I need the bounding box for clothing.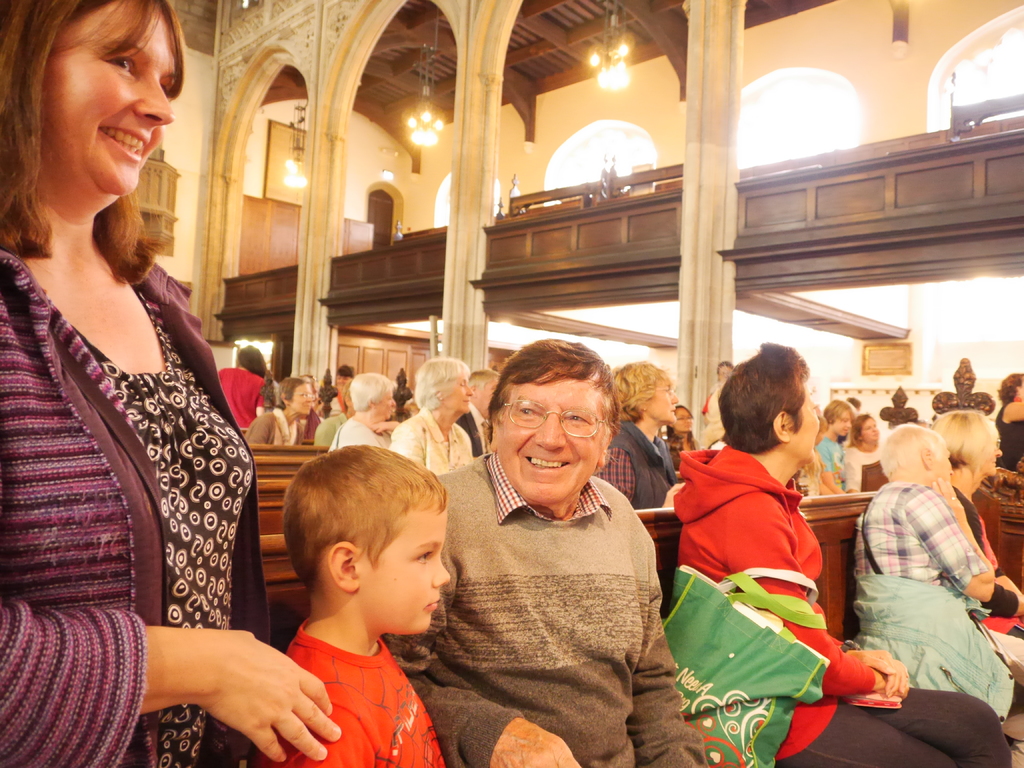
Here it is: 0,262,273,767.
